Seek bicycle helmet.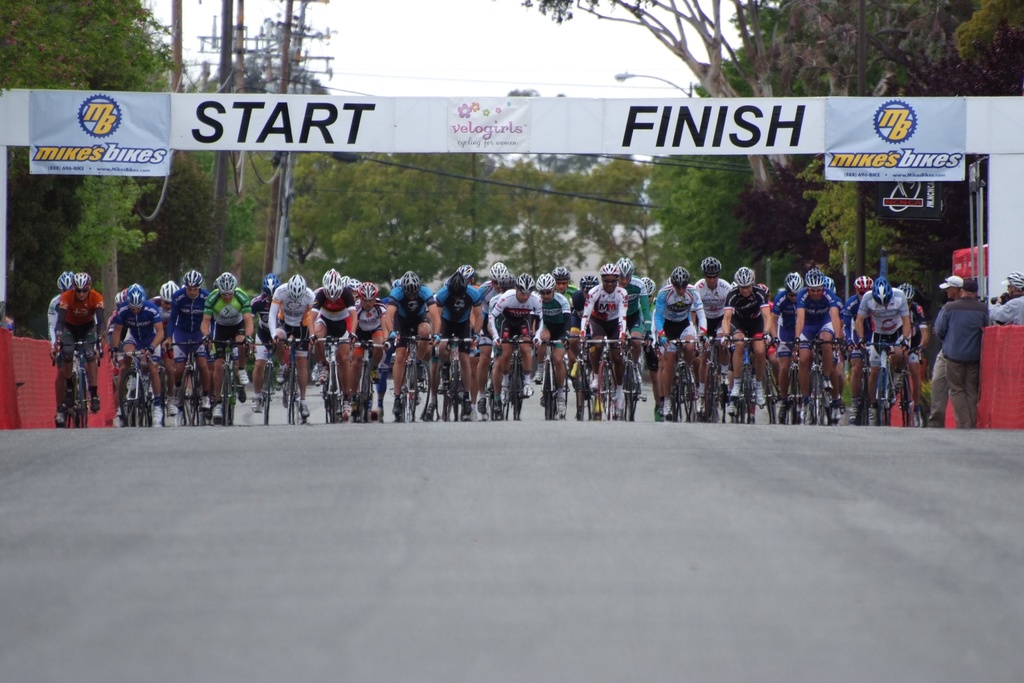
region(735, 267, 751, 290).
